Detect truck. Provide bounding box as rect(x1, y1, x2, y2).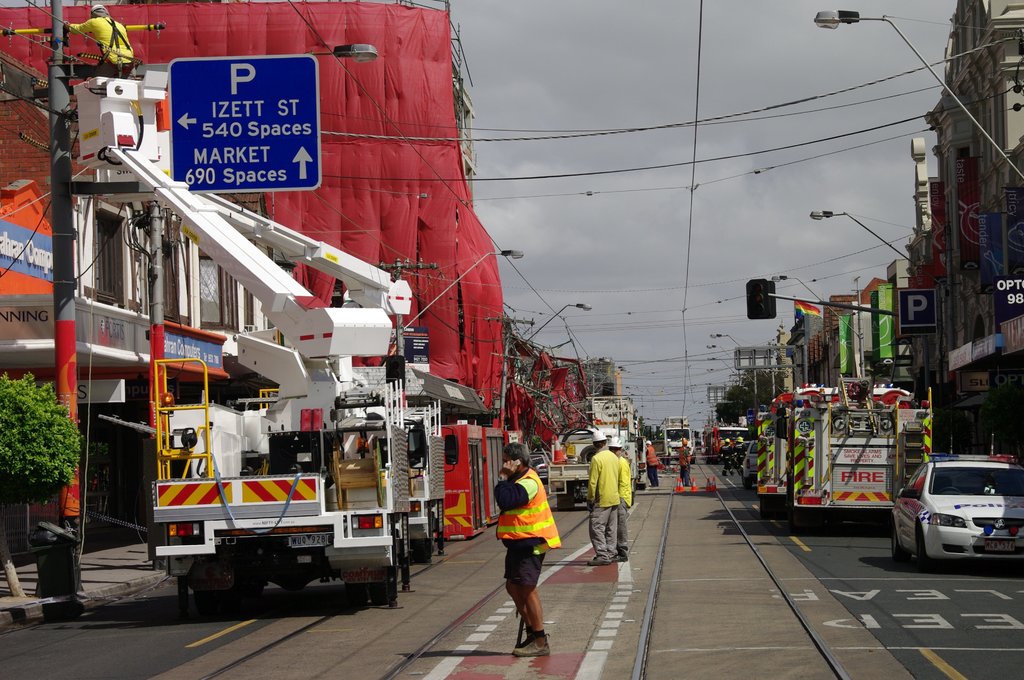
rect(104, 293, 429, 606).
